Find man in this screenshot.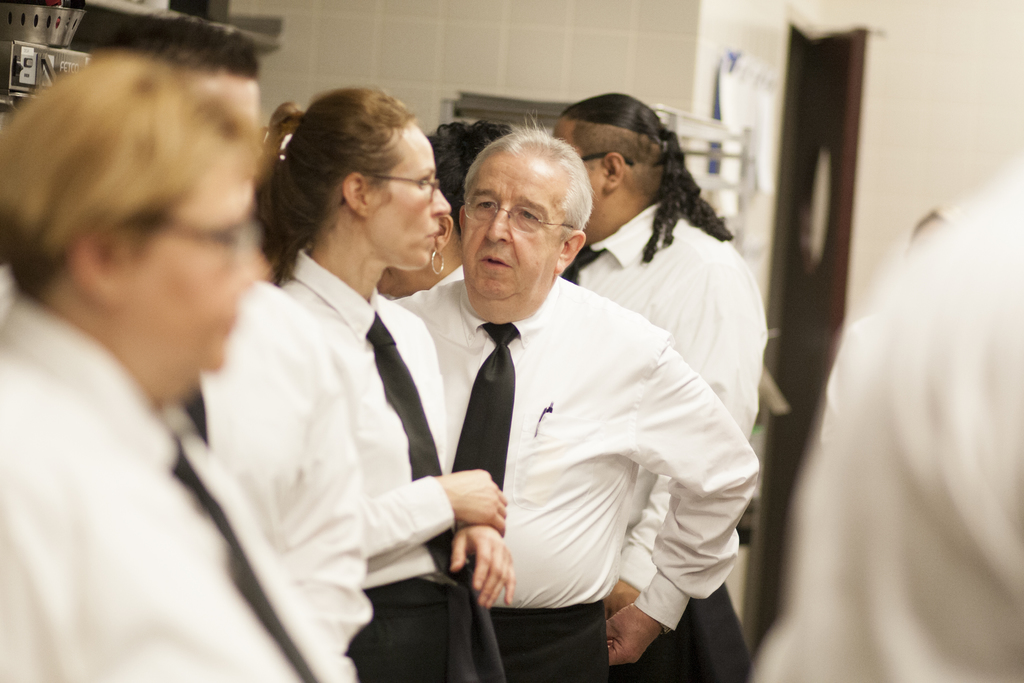
The bounding box for man is <region>376, 118, 764, 682</region>.
